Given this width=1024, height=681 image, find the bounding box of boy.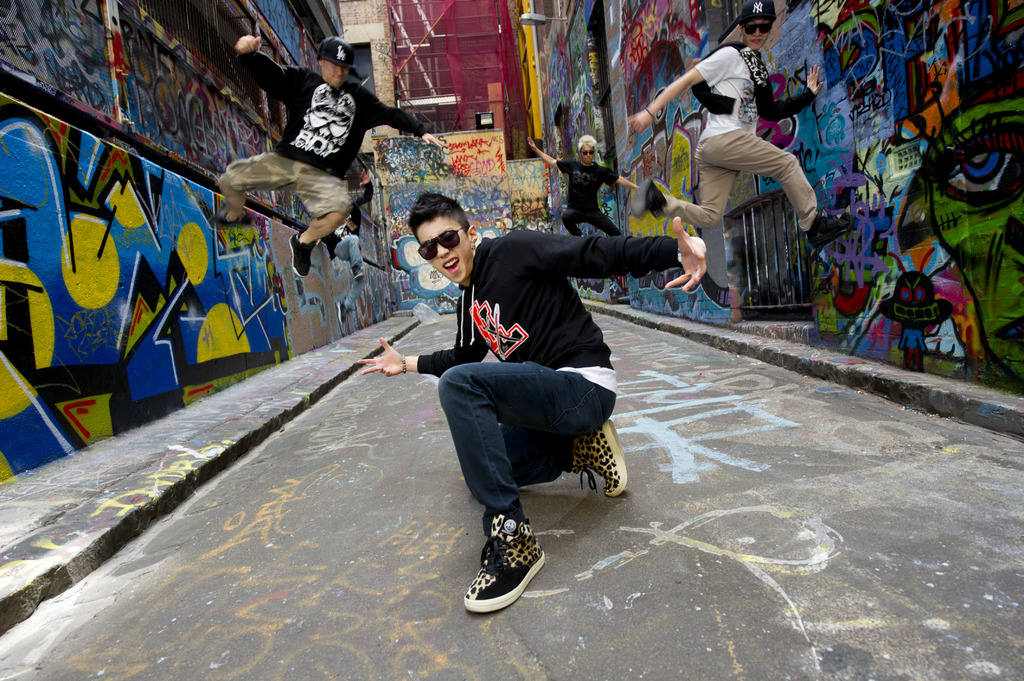
crop(357, 195, 703, 616).
